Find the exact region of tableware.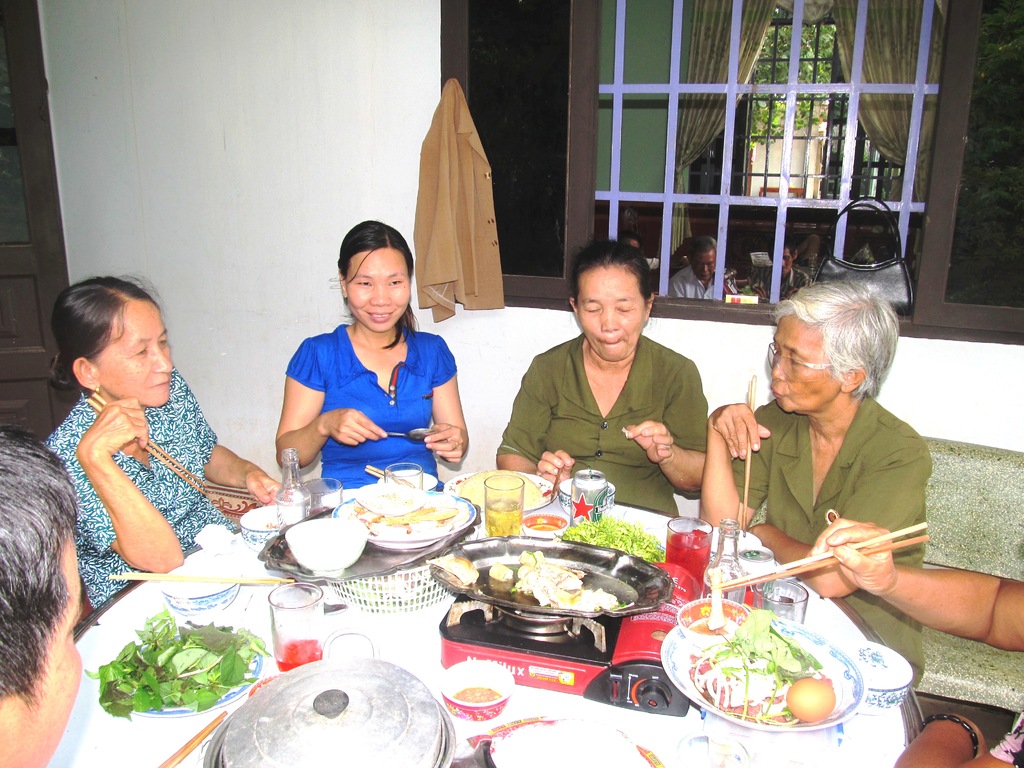
Exact region: [x1=156, y1=575, x2=239, y2=612].
